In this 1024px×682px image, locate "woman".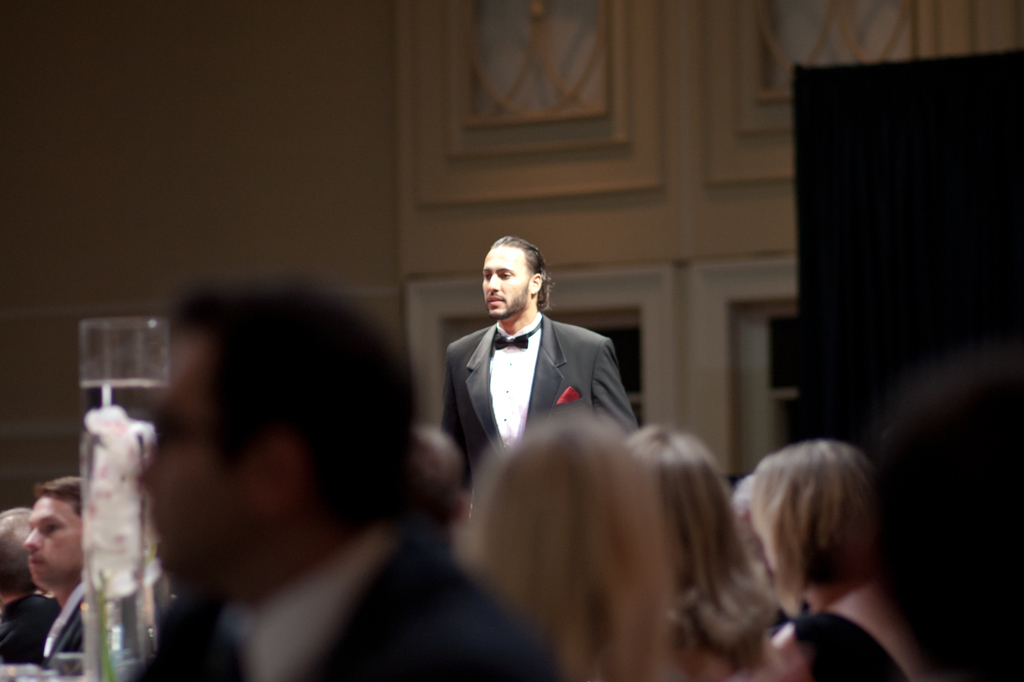
Bounding box: pyautogui.locateOnScreen(619, 419, 779, 681).
